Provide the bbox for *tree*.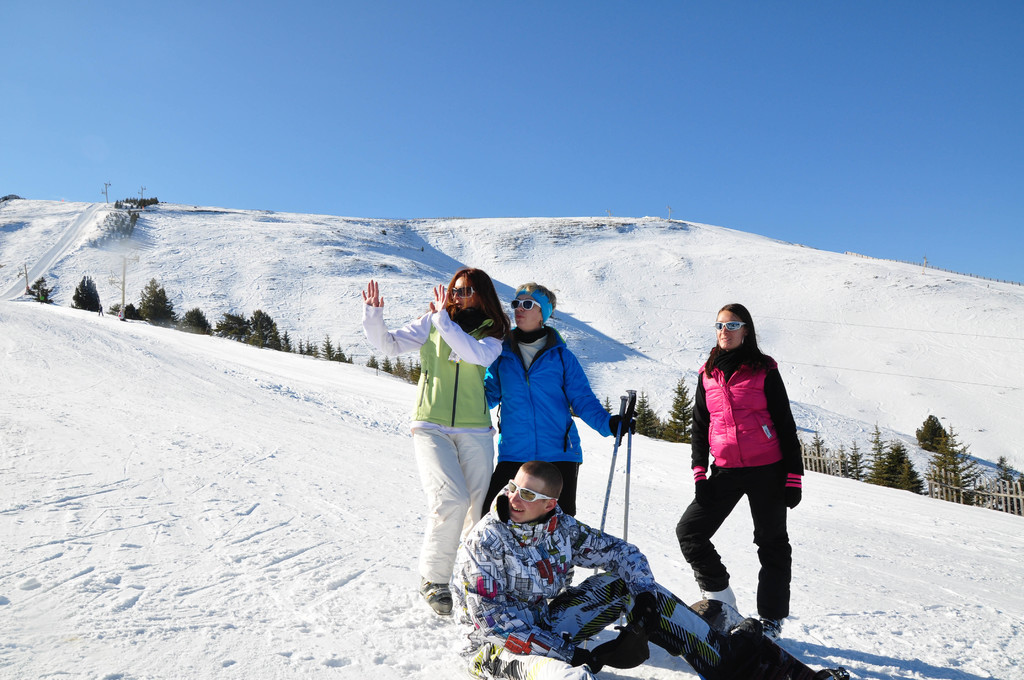
x1=320 y1=333 x2=333 y2=358.
